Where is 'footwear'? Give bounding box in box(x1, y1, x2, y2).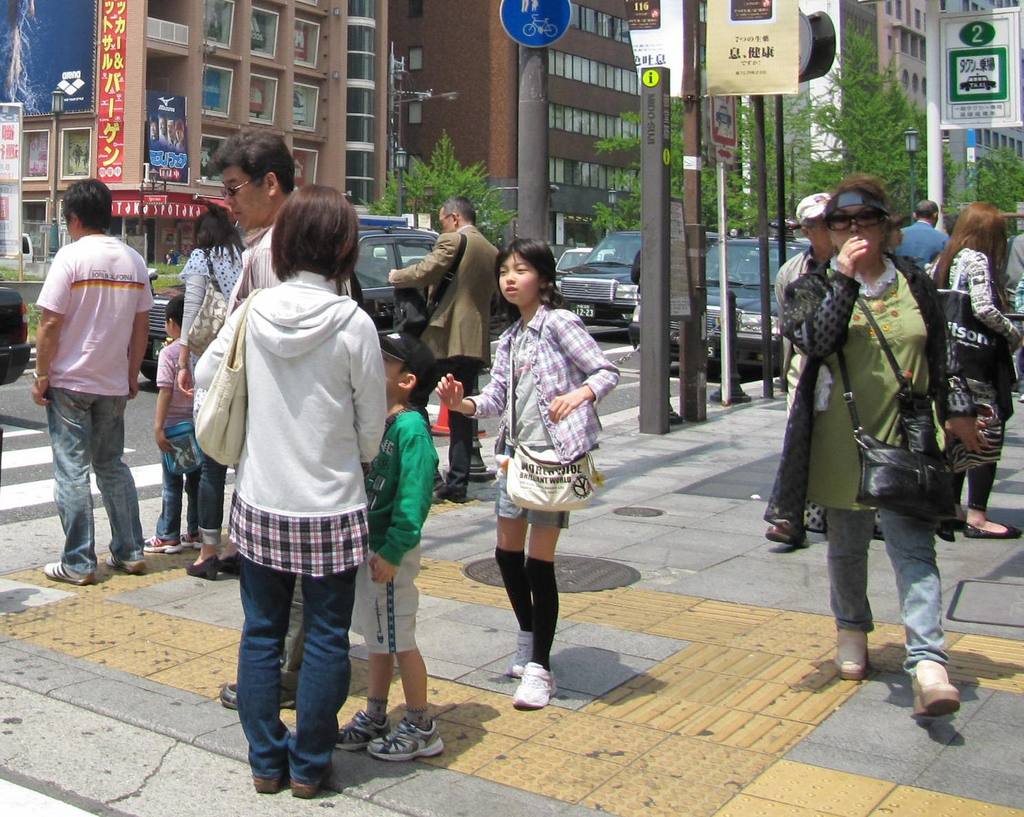
box(220, 685, 302, 708).
